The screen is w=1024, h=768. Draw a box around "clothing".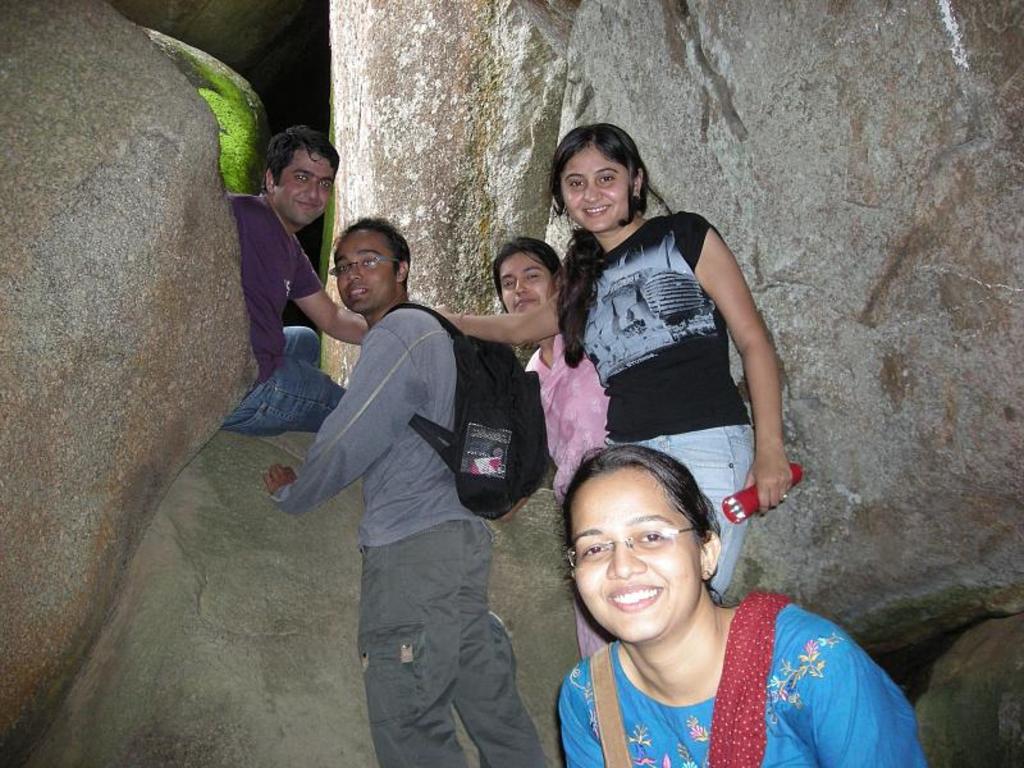
(x1=559, y1=589, x2=934, y2=767).
